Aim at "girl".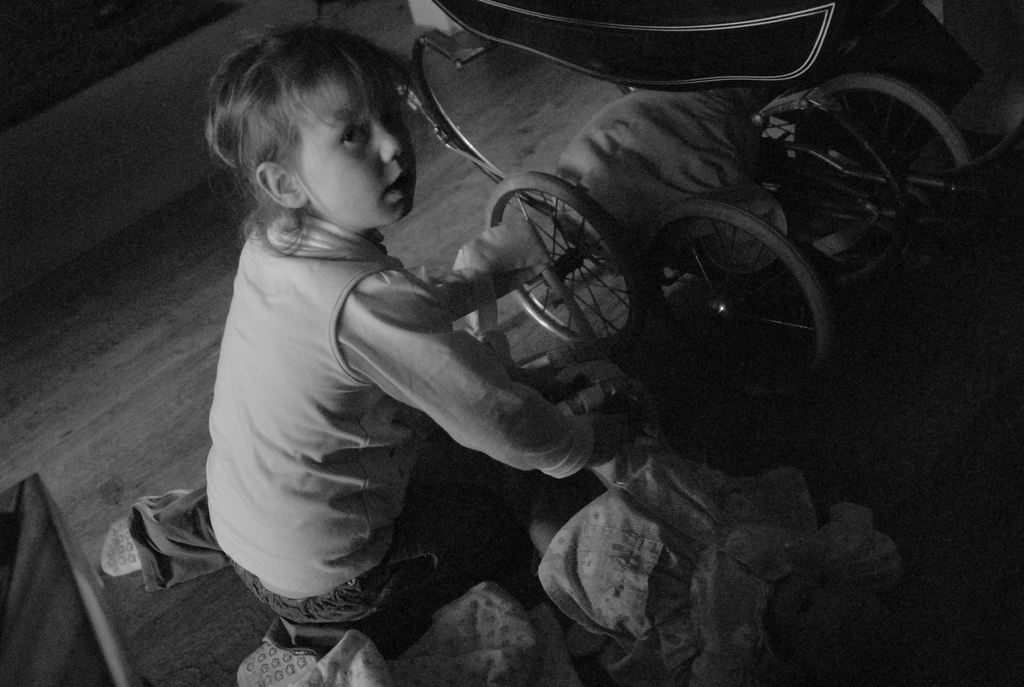
Aimed at bbox=(99, 14, 636, 686).
